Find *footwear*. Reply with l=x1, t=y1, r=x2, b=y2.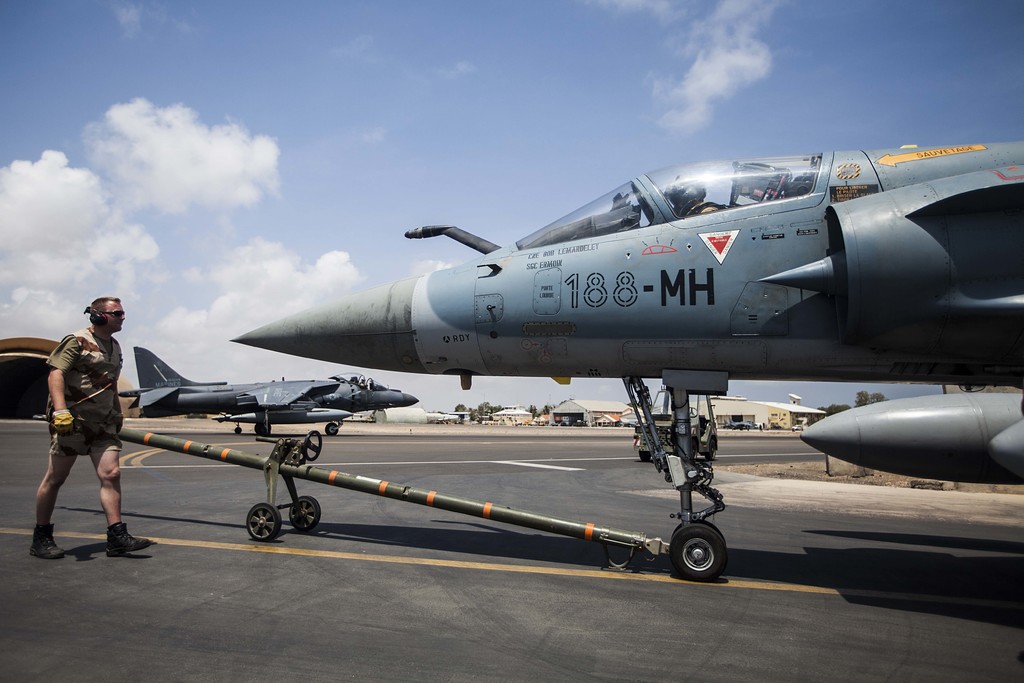
l=104, t=528, r=147, b=554.
